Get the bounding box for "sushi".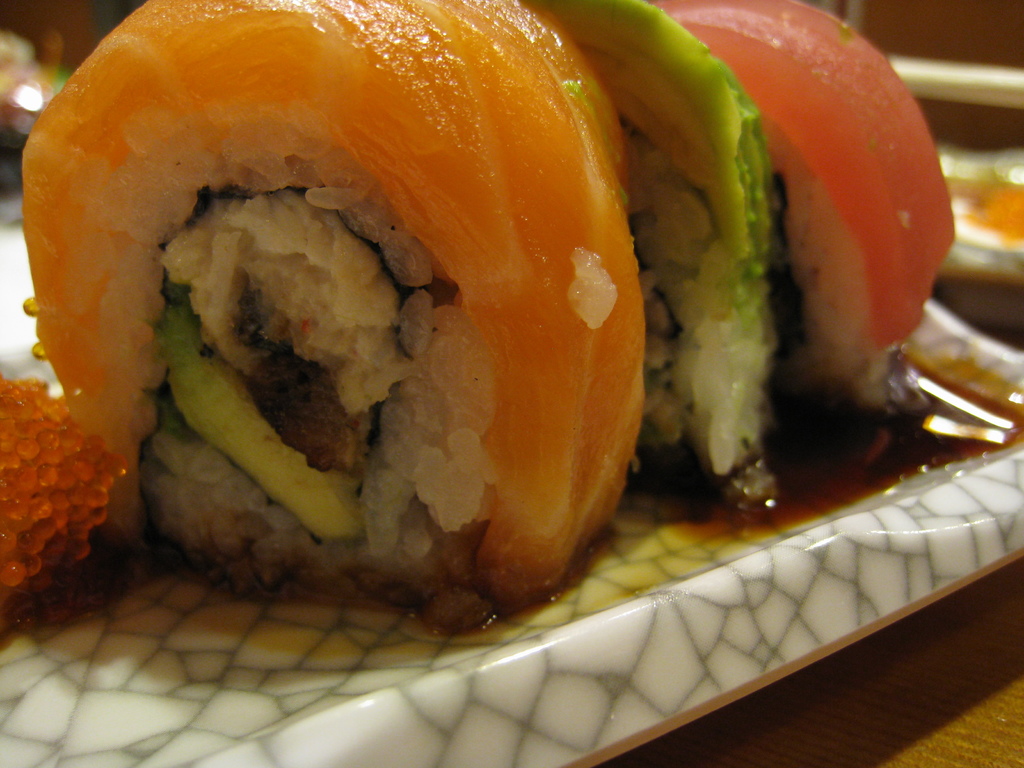
<bbox>650, 0, 964, 420</bbox>.
